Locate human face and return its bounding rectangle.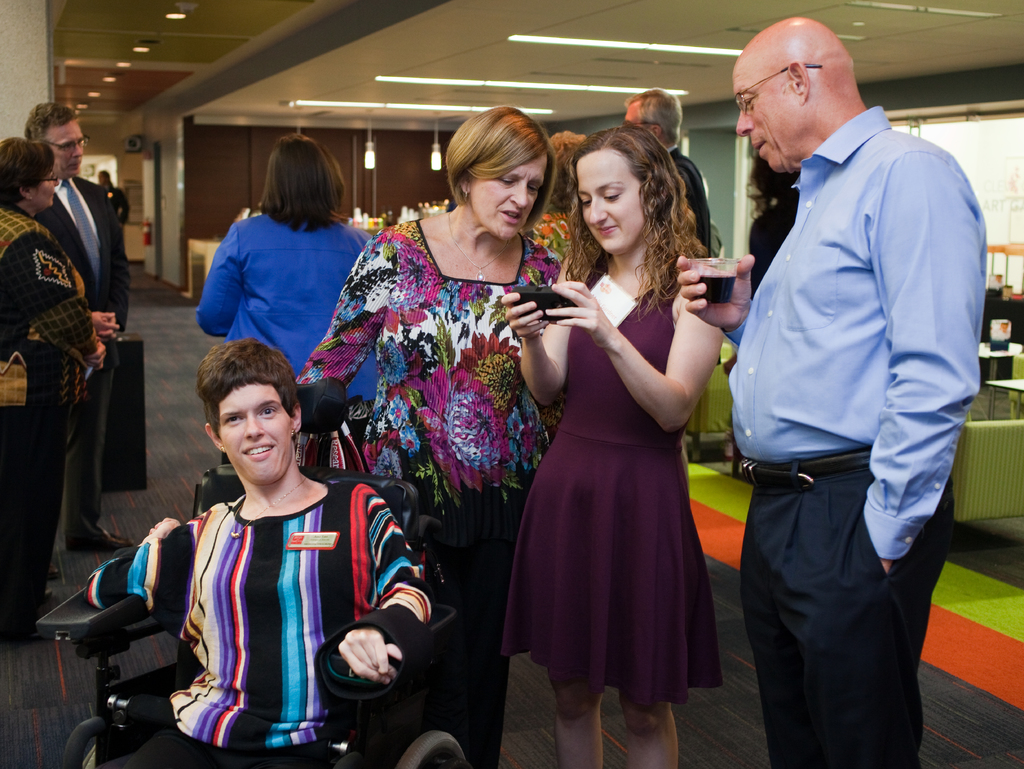
locate(733, 60, 792, 175).
